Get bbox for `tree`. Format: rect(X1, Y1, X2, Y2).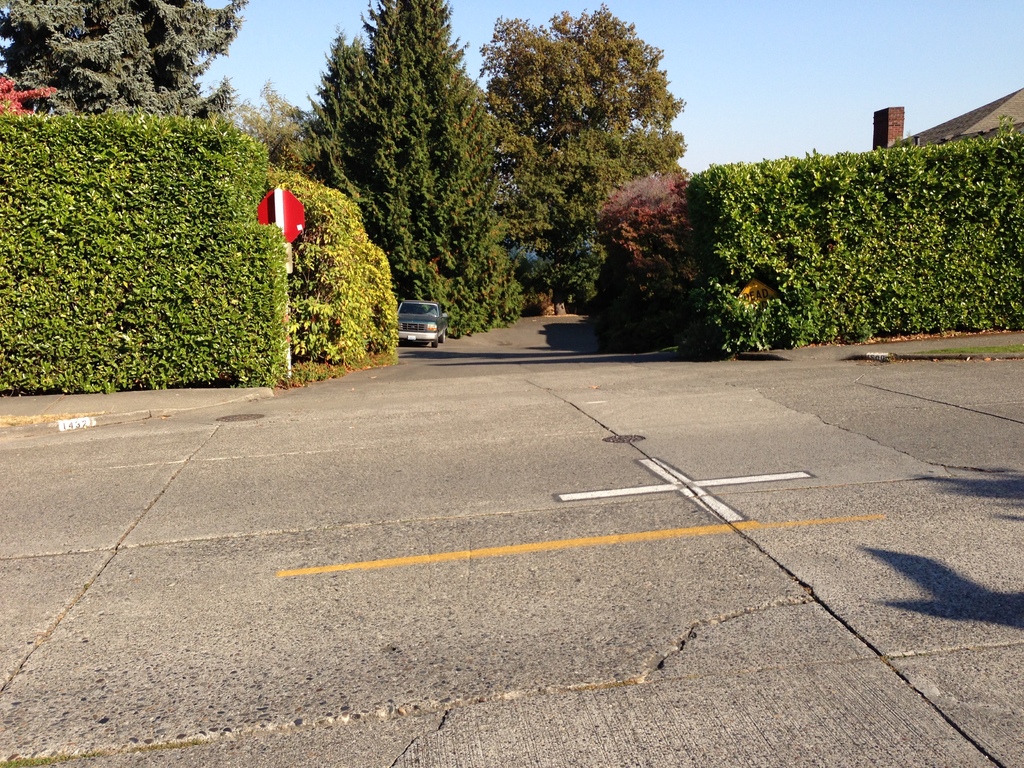
rect(474, 1, 682, 317).
